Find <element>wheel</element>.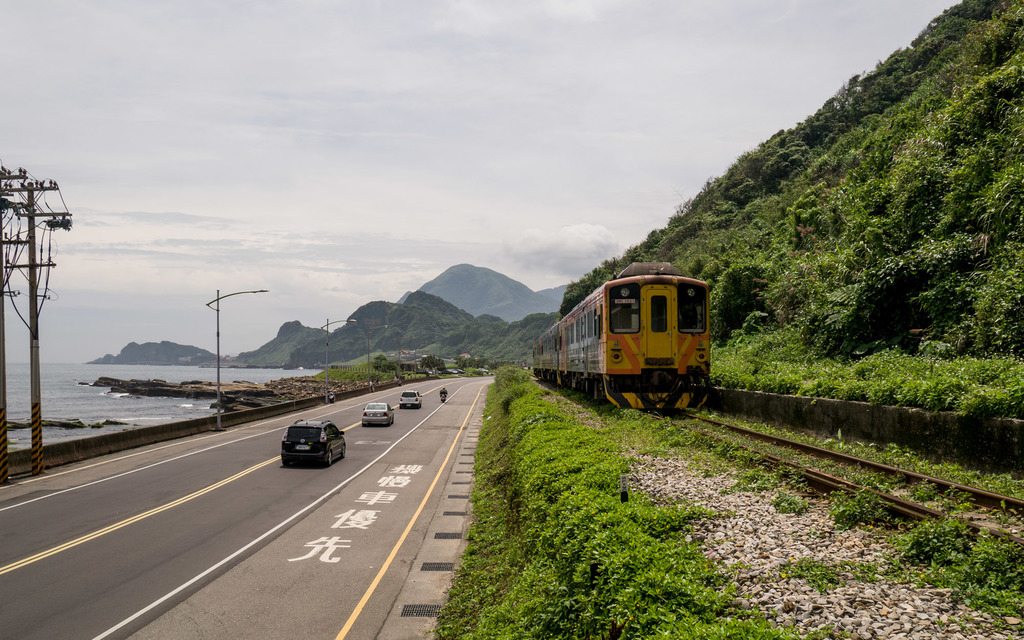
[x1=326, y1=452, x2=332, y2=467].
